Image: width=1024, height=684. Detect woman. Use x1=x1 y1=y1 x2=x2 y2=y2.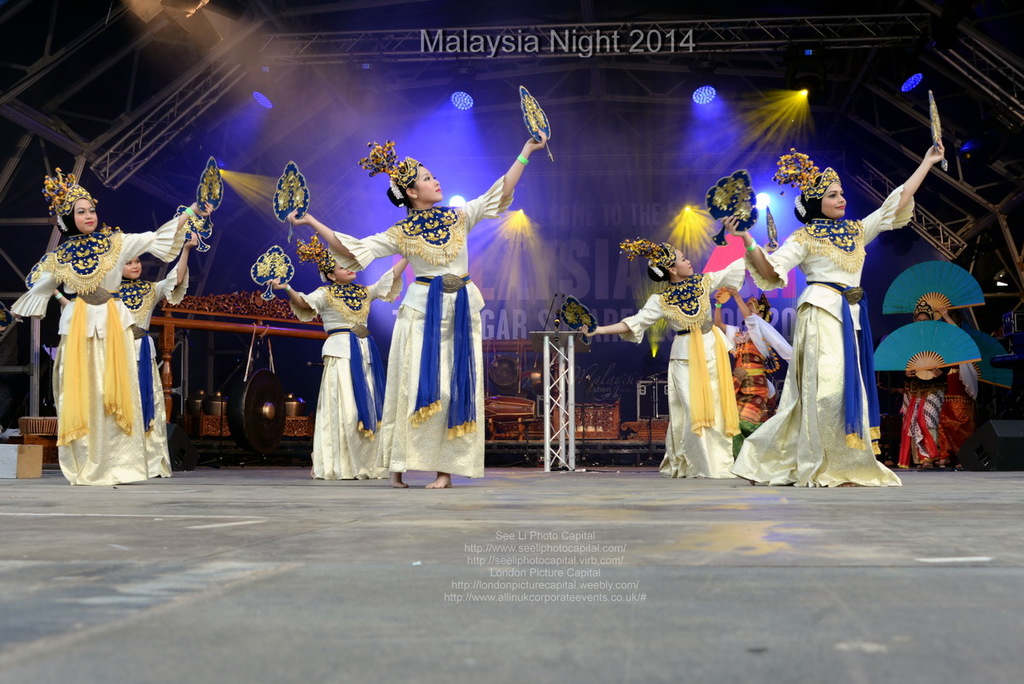
x1=724 y1=142 x2=951 y2=488.
